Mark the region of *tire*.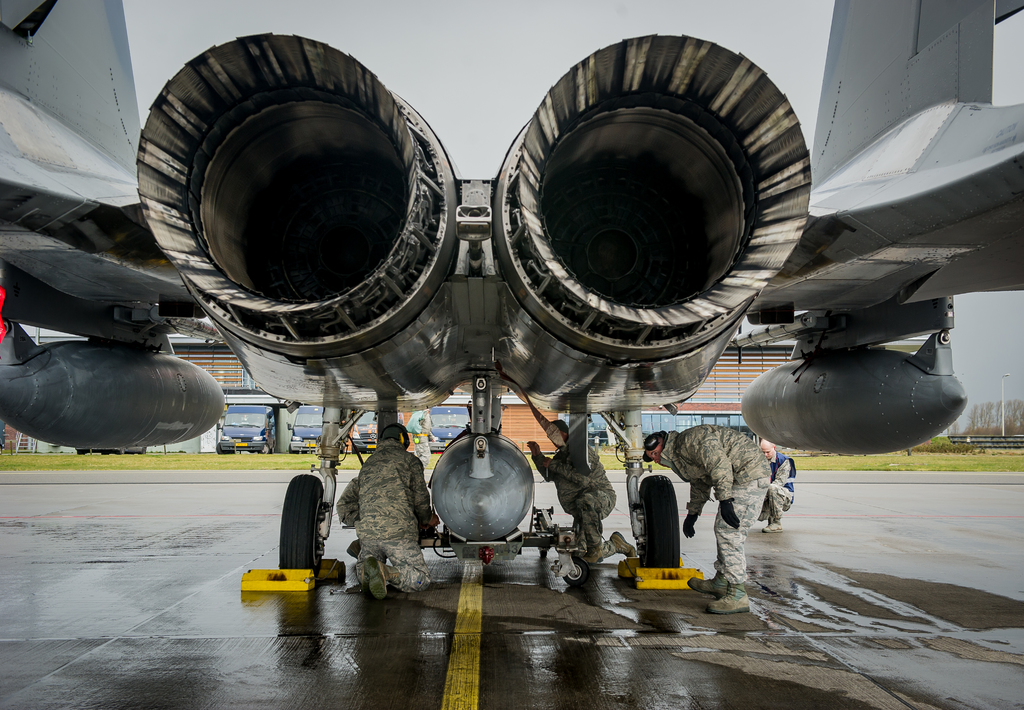
Region: (left=260, top=443, right=270, bottom=458).
